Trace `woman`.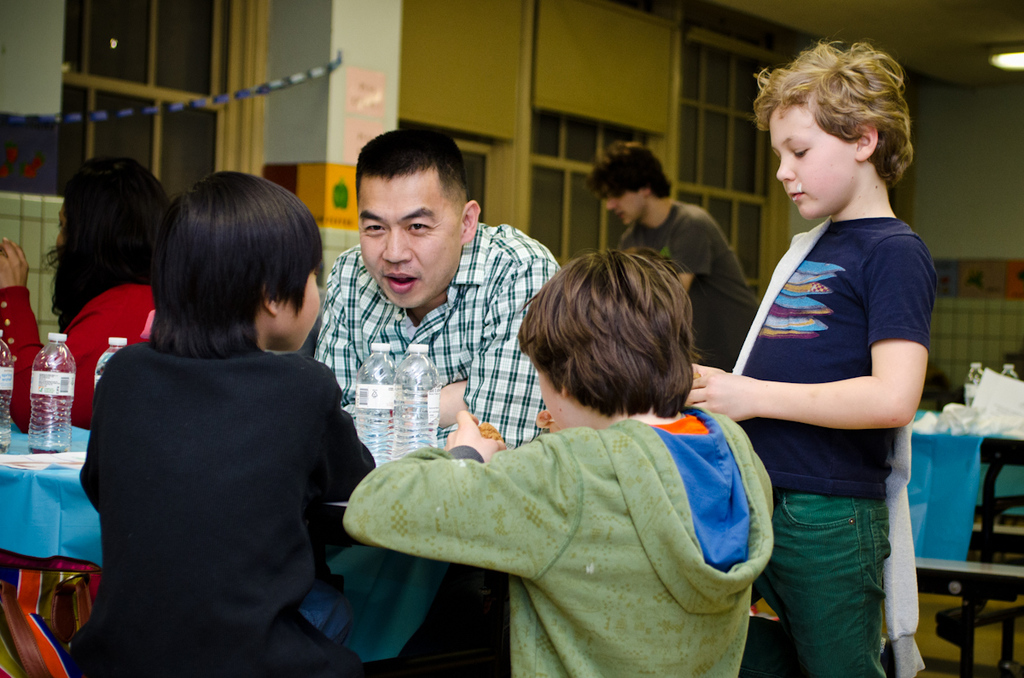
Traced to 0,144,188,420.
